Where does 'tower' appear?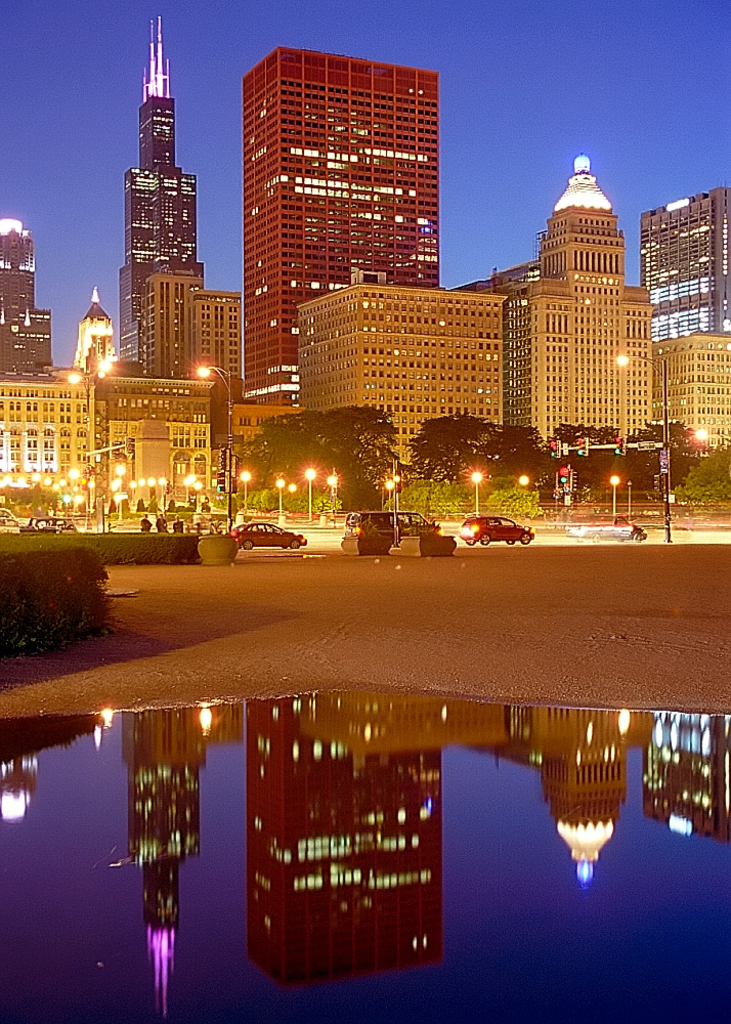
Appears at (67, 292, 113, 377).
